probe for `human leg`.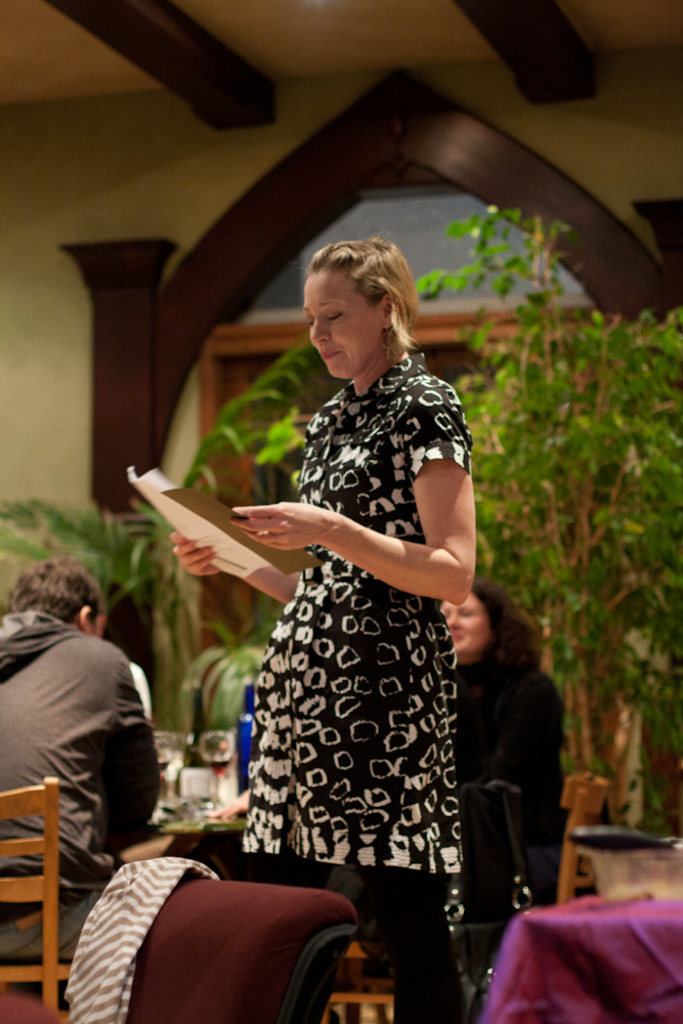
Probe result: x1=368 y1=865 x2=458 y2=1023.
